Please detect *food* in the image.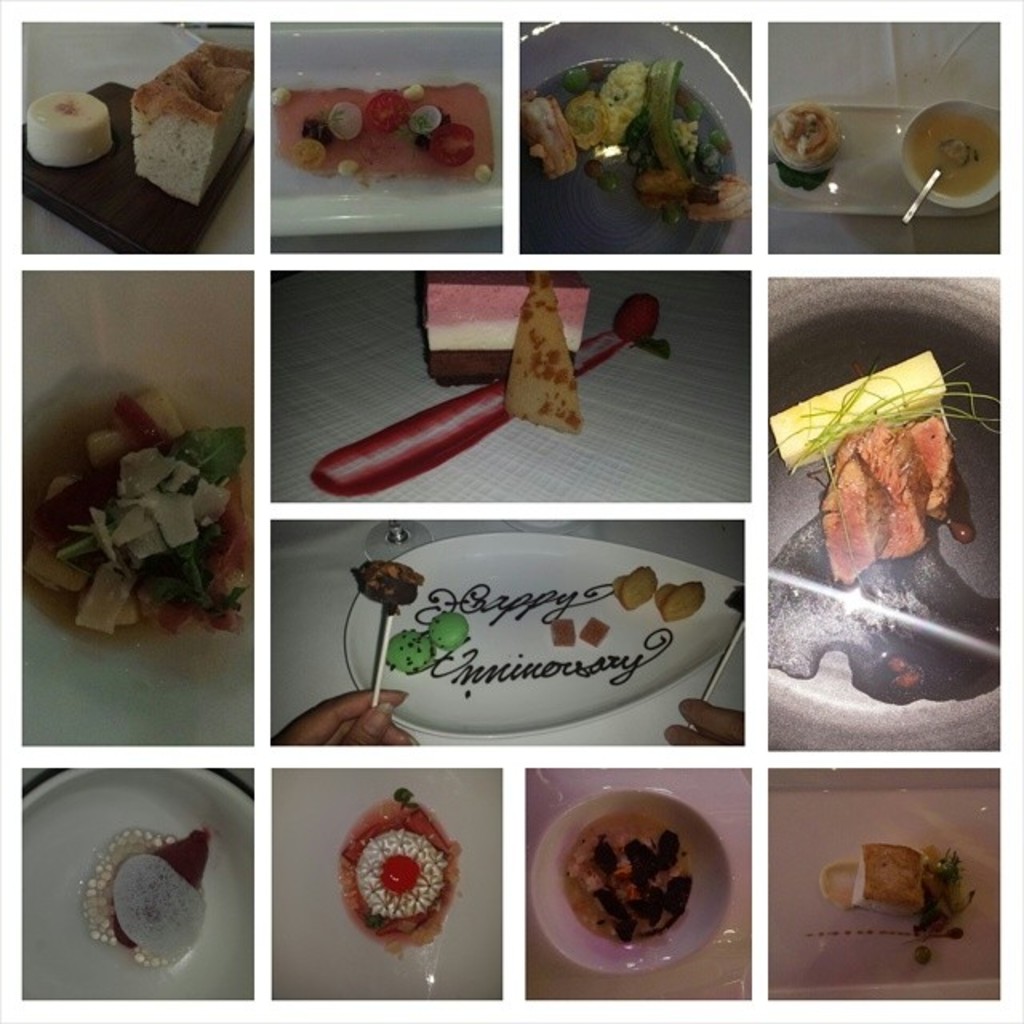
384/624/437/674.
